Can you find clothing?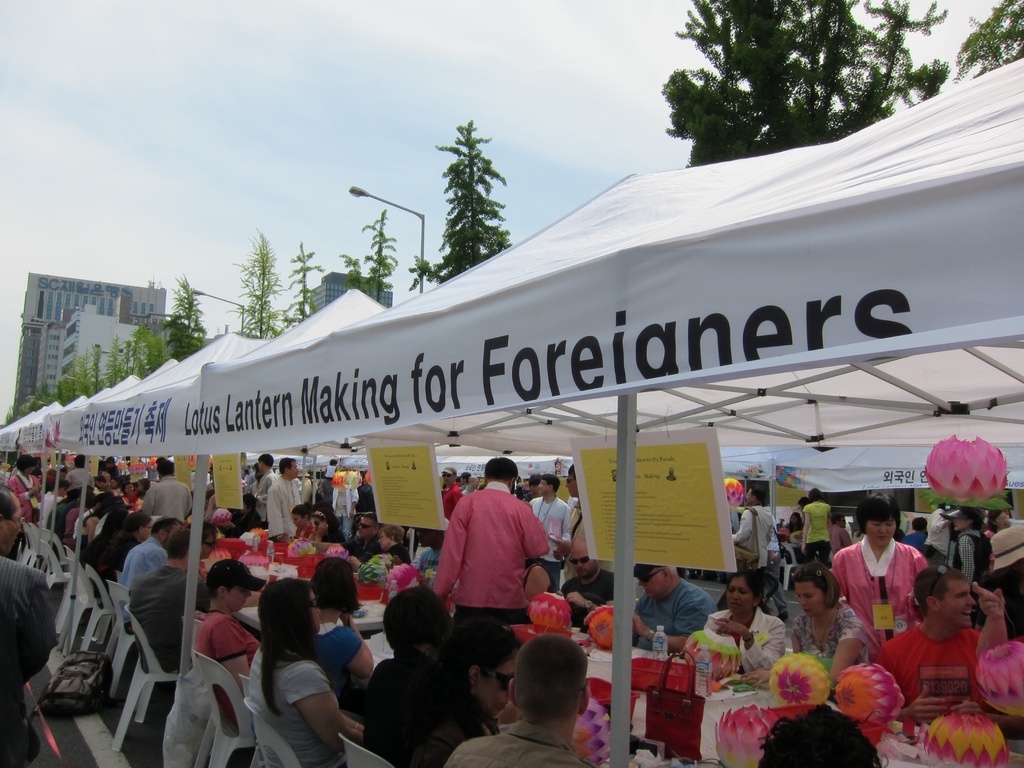
Yes, bounding box: bbox=[369, 657, 406, 767].
